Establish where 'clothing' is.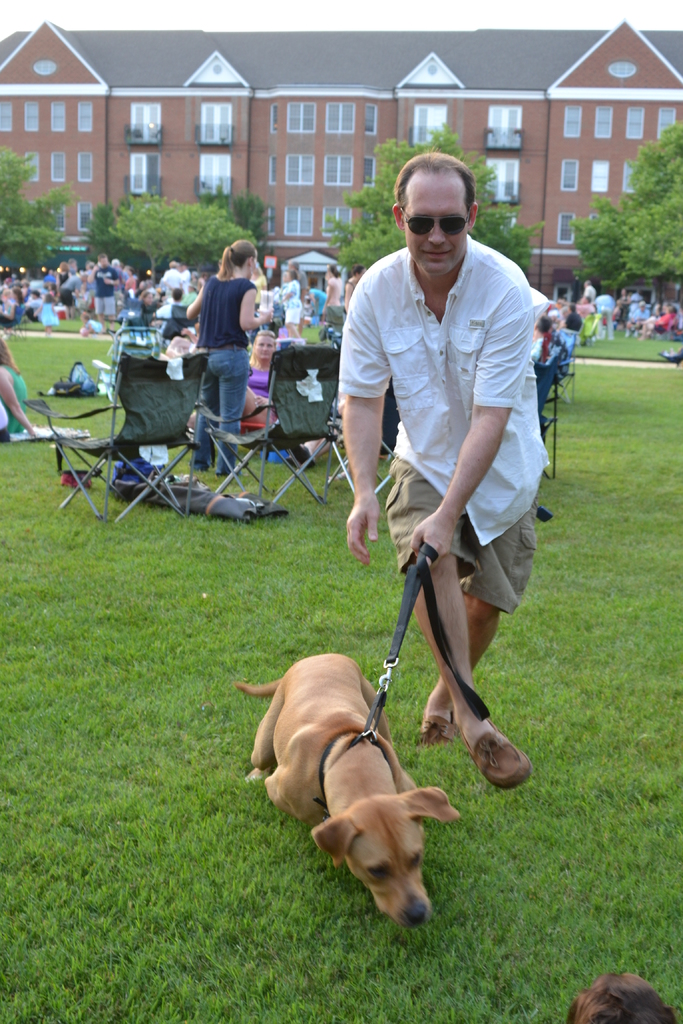
Established at BBox(645, 306, 676, 336).
